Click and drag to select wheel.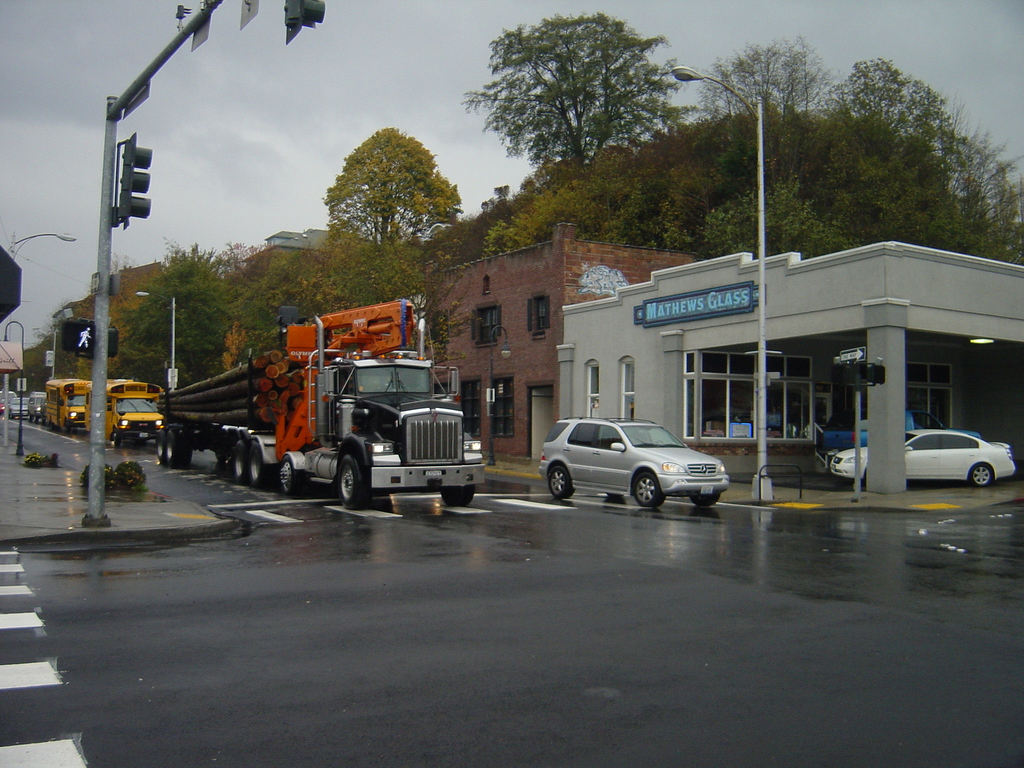
Selection: BBox(690, 492, 721, 506).
